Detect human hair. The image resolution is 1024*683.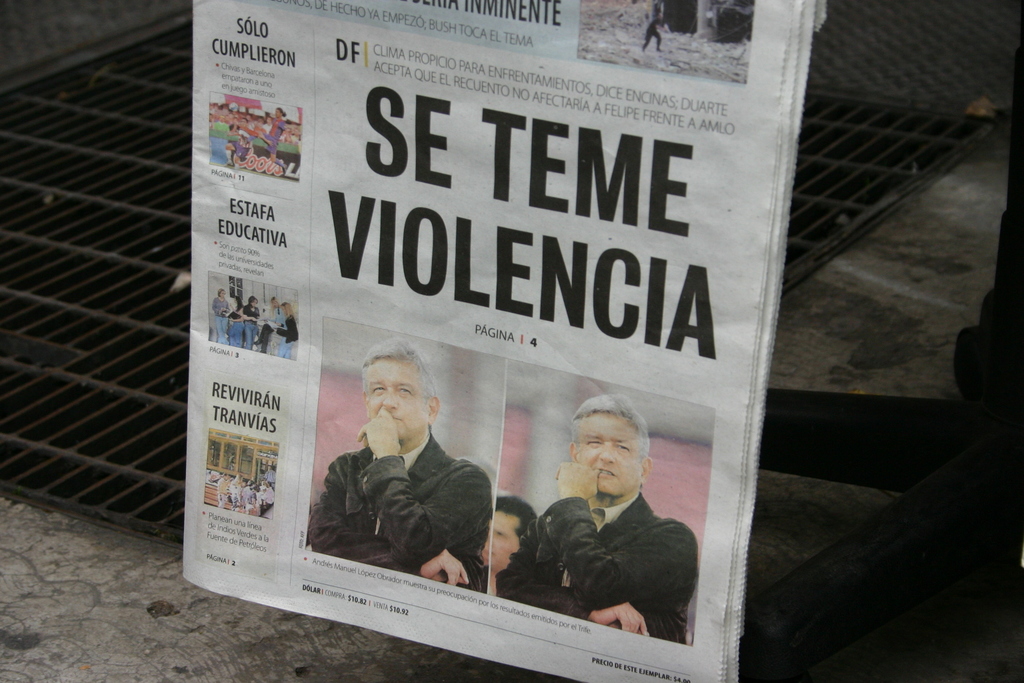
Rect(249, 297, 257, 308).
